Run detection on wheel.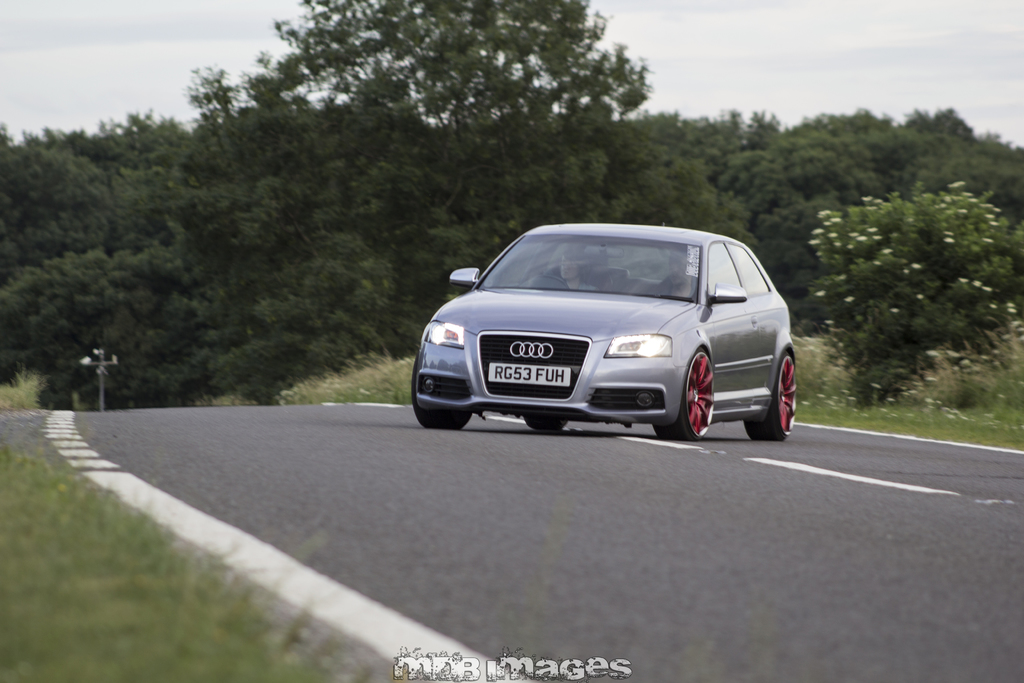
Result: x1=527 y1=415 x2=566 y2=432.
